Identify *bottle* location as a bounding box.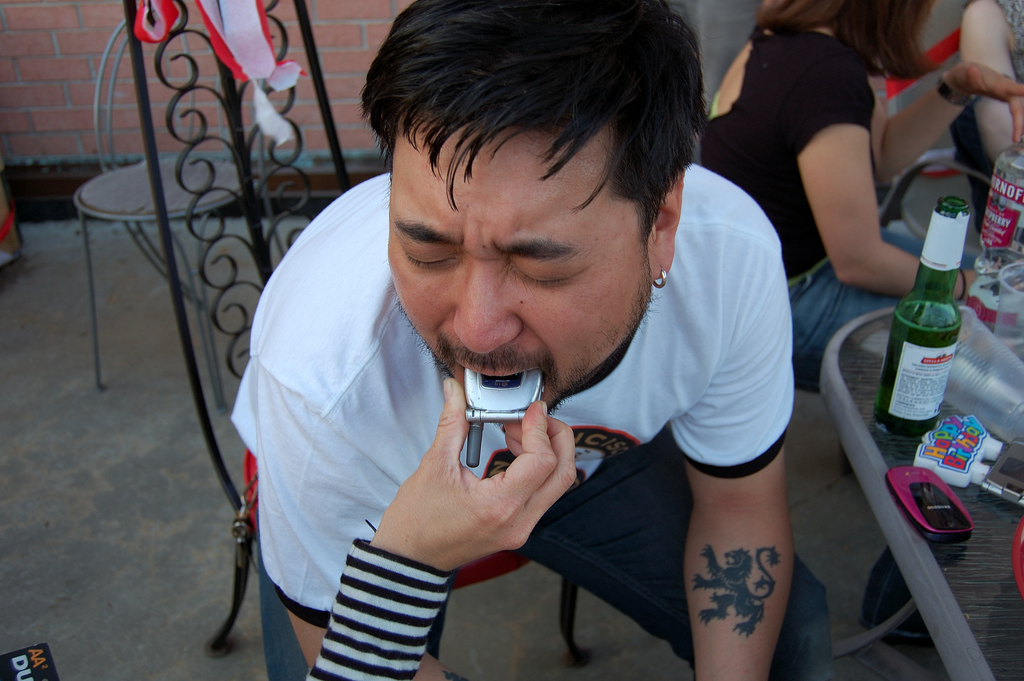
box(976, 116, 1023, 265).
